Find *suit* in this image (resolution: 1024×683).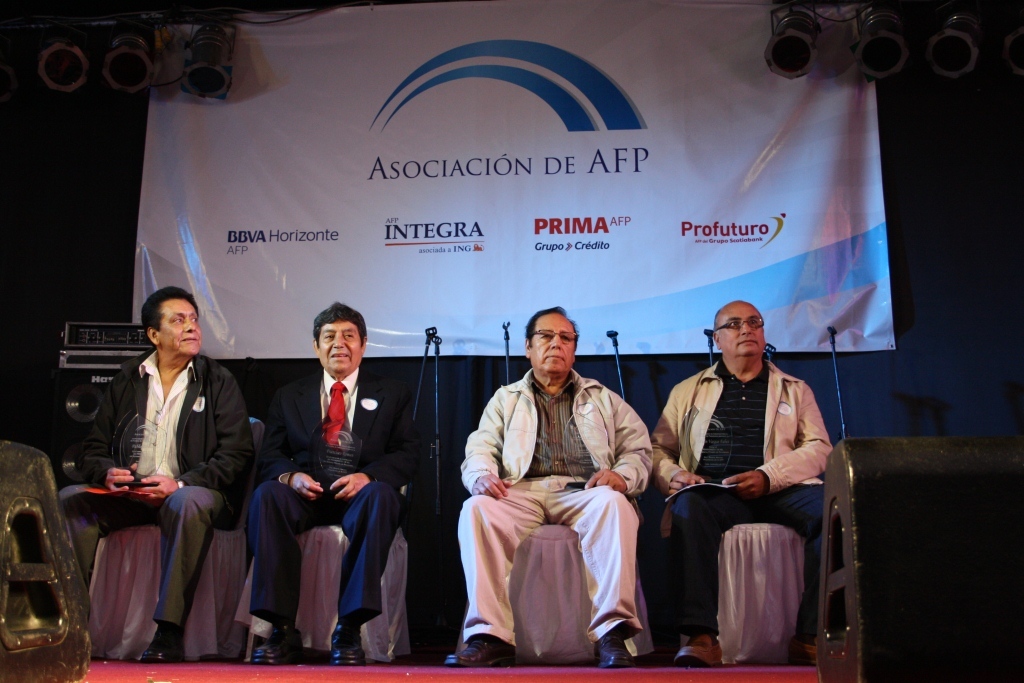
region(266, 304, 390, 607).
